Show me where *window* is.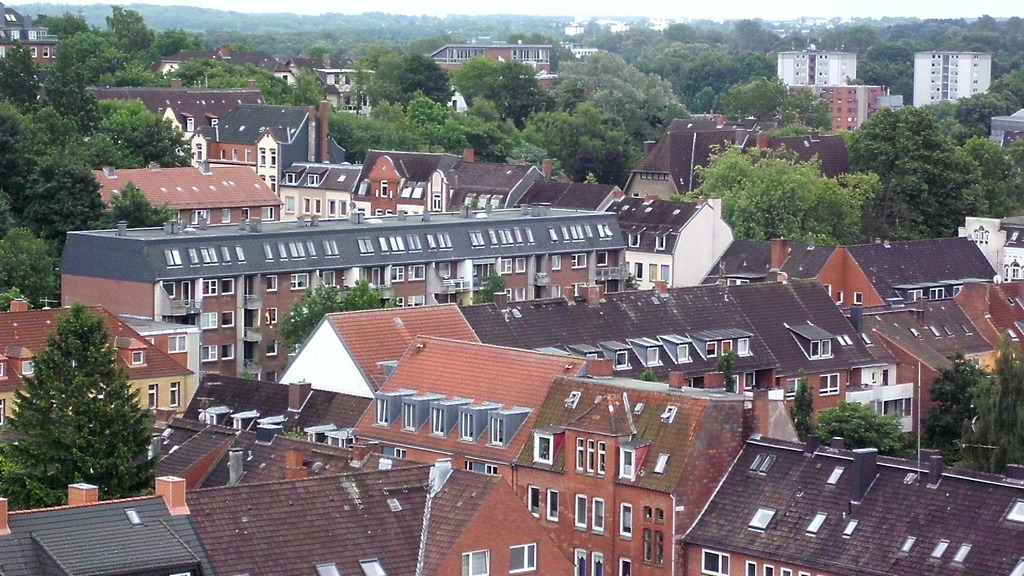
*window* is at (left=645, top=349, right=657, bottom=361).
